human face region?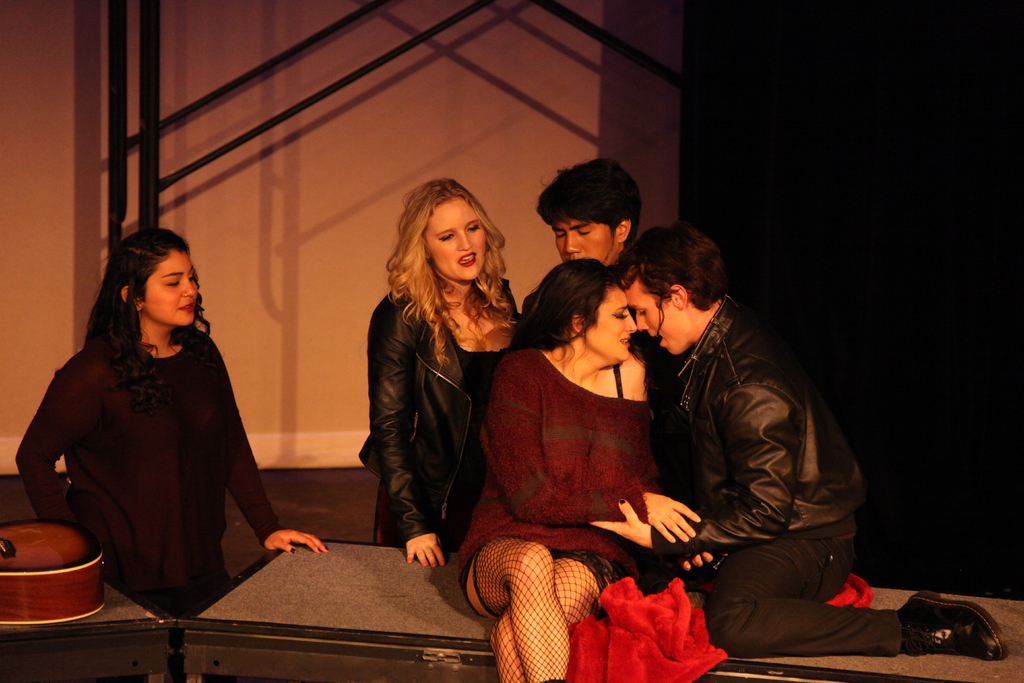
583, 282, 636, 359
